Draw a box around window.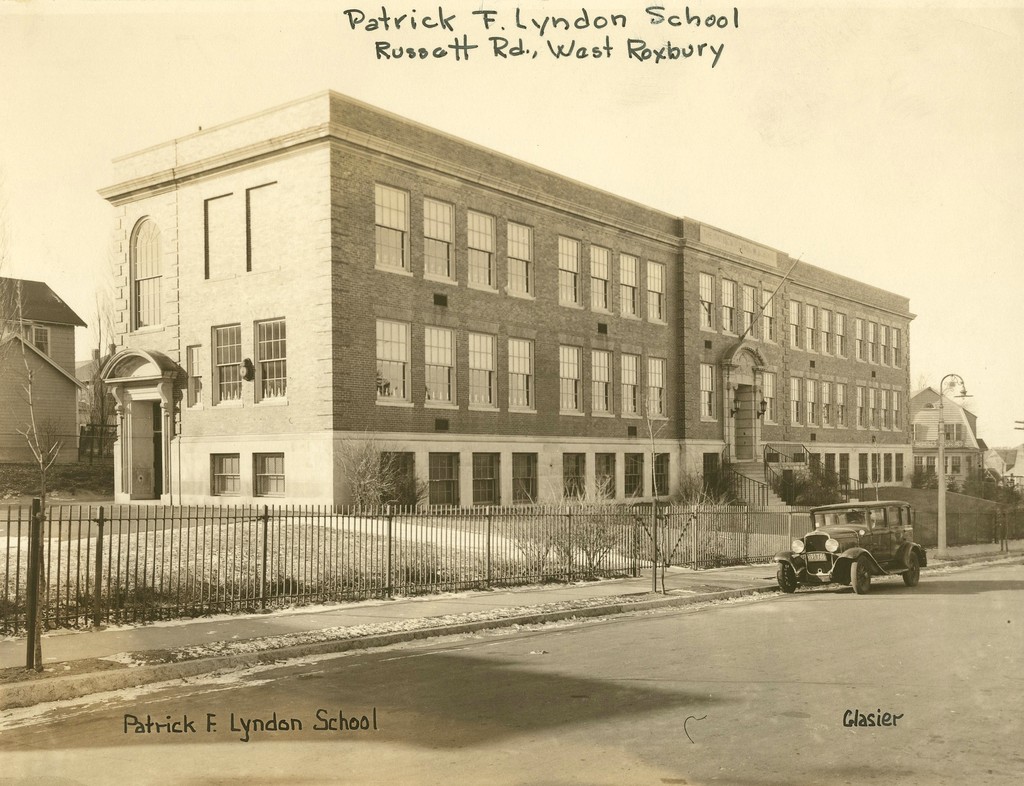
detection(694, 271, 713, 332).
